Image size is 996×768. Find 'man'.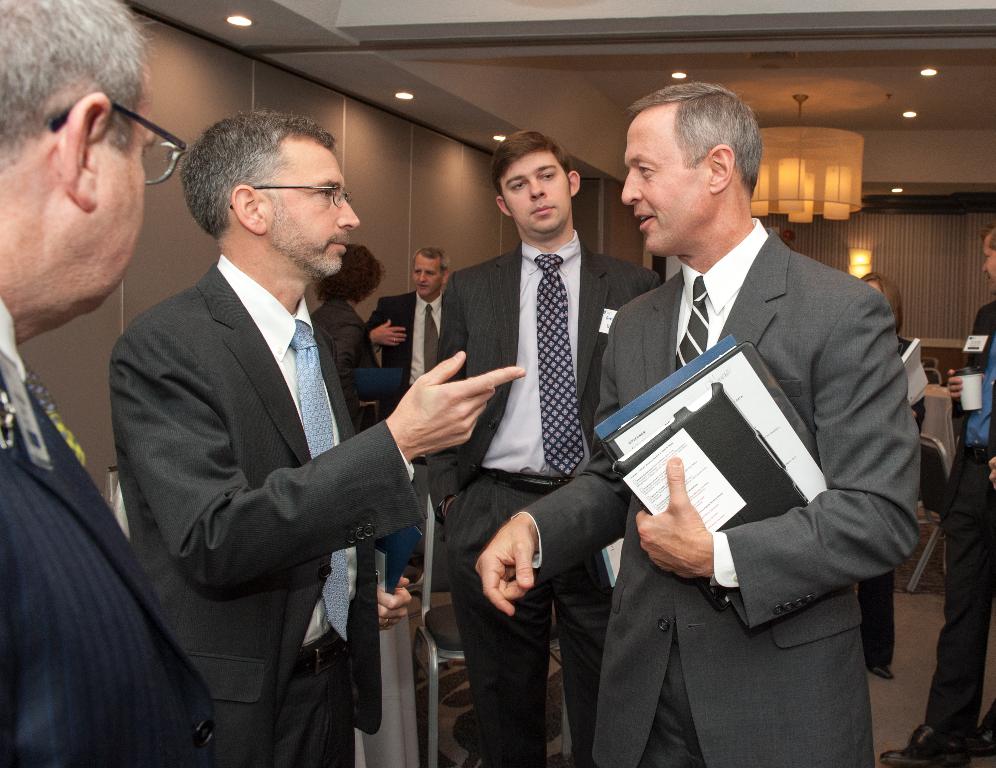
[0,0,222,767].
